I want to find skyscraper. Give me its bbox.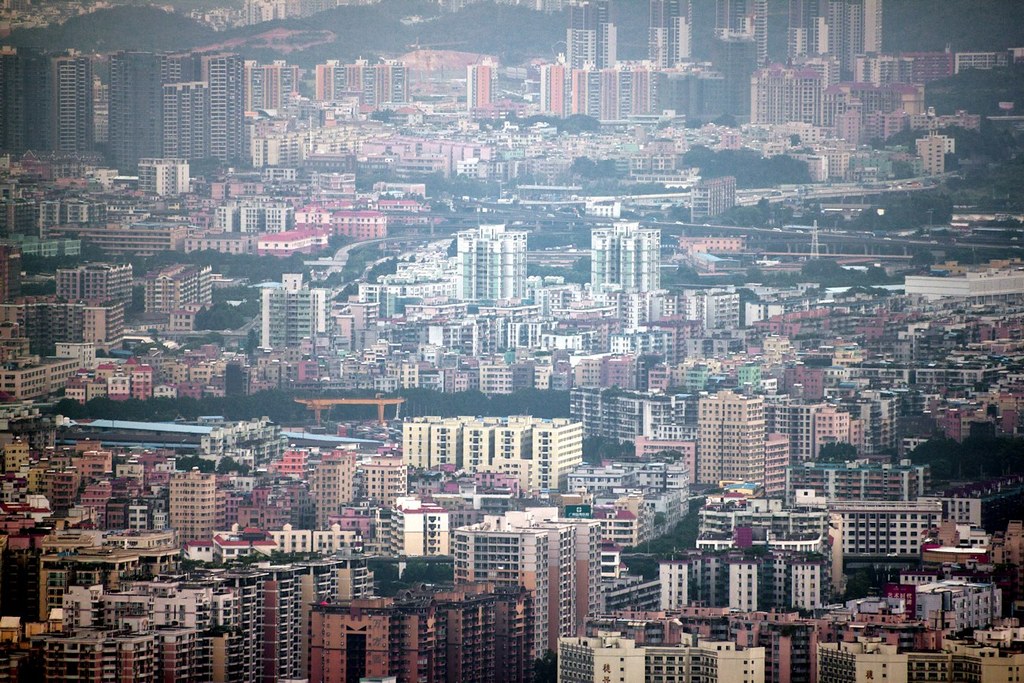
region(651, 477, 860, 618).
